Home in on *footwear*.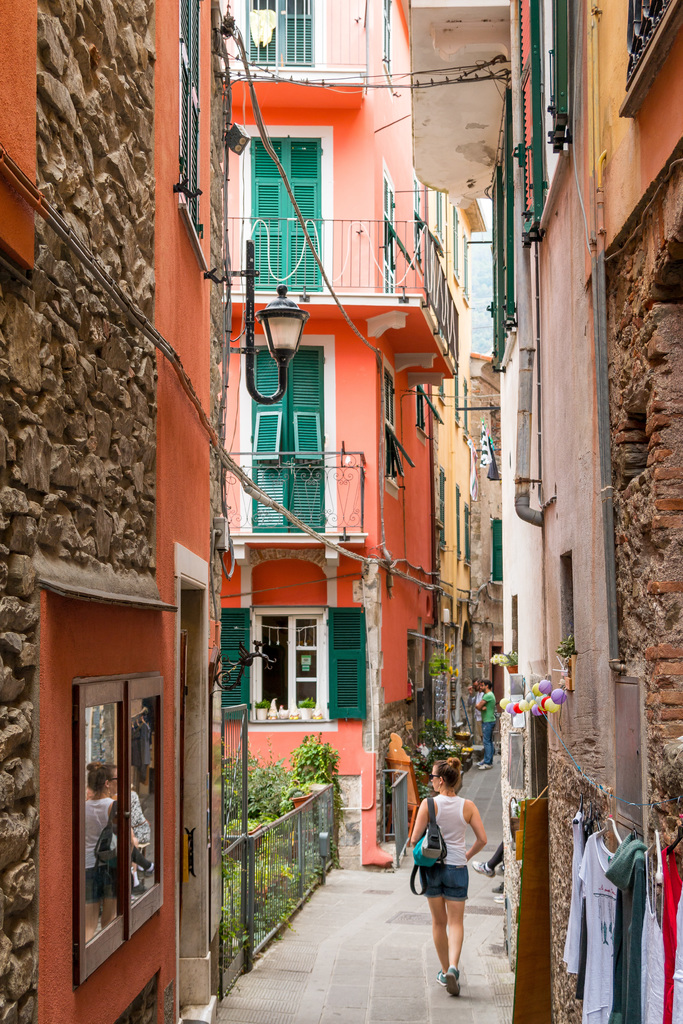
Homed in at <bbox>469, 855, 498, 876</bbox>.
